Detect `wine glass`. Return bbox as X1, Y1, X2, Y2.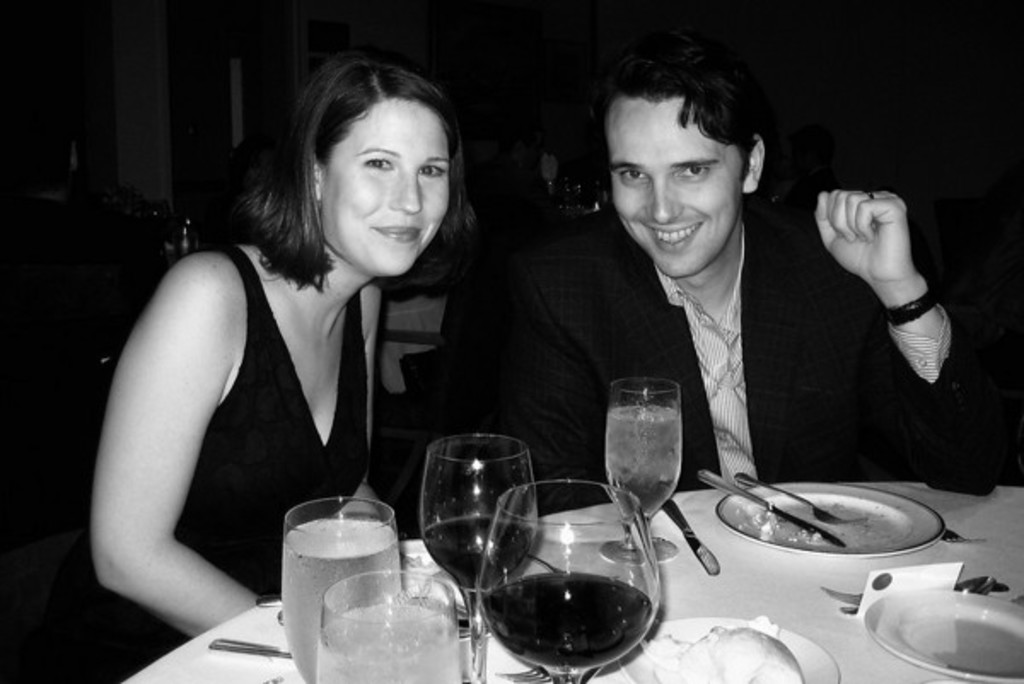
602, 384, 683, 548.
